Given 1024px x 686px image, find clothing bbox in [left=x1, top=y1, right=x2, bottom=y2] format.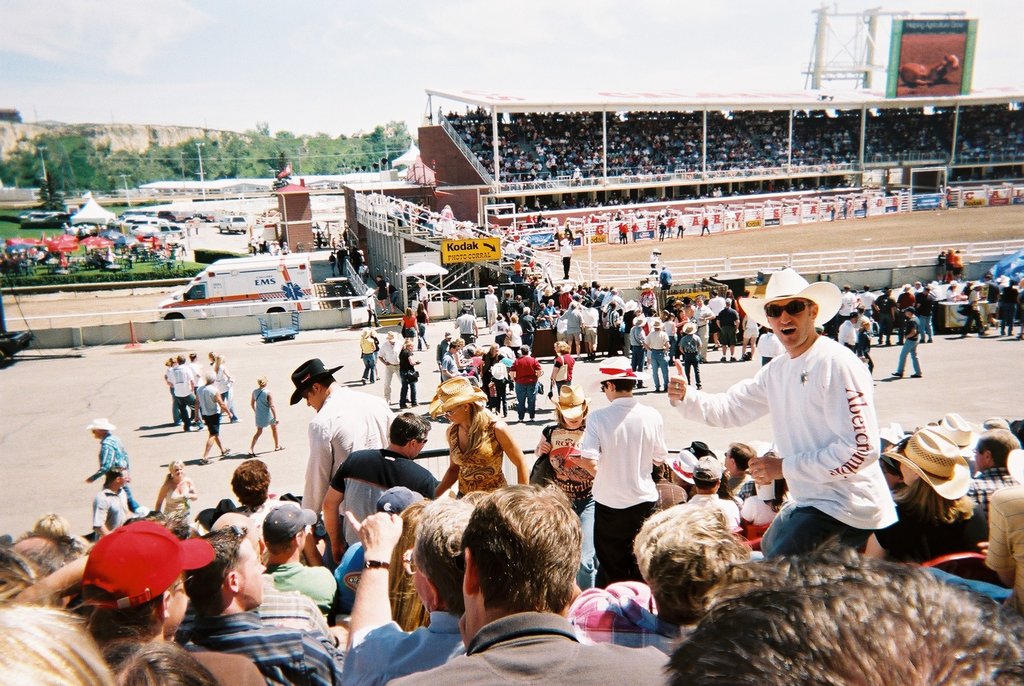
[left=511, top=353, right=545, bottom=421].
